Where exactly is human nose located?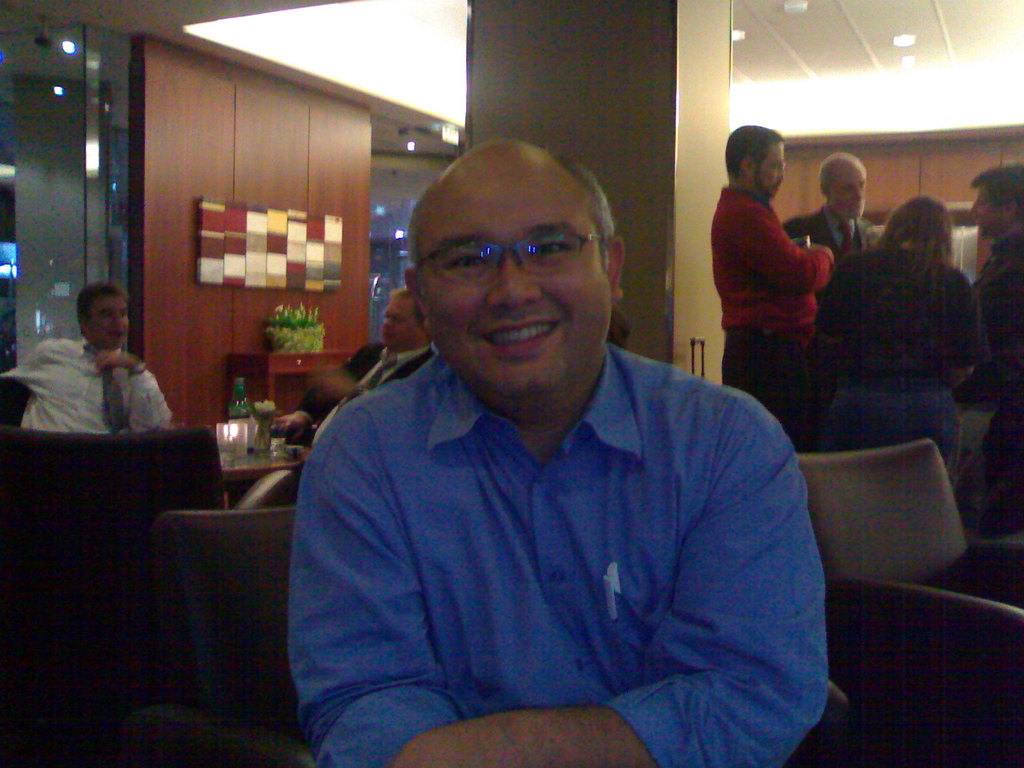
Its bounding box is left=382, top=314, right=398, bottom=328.
